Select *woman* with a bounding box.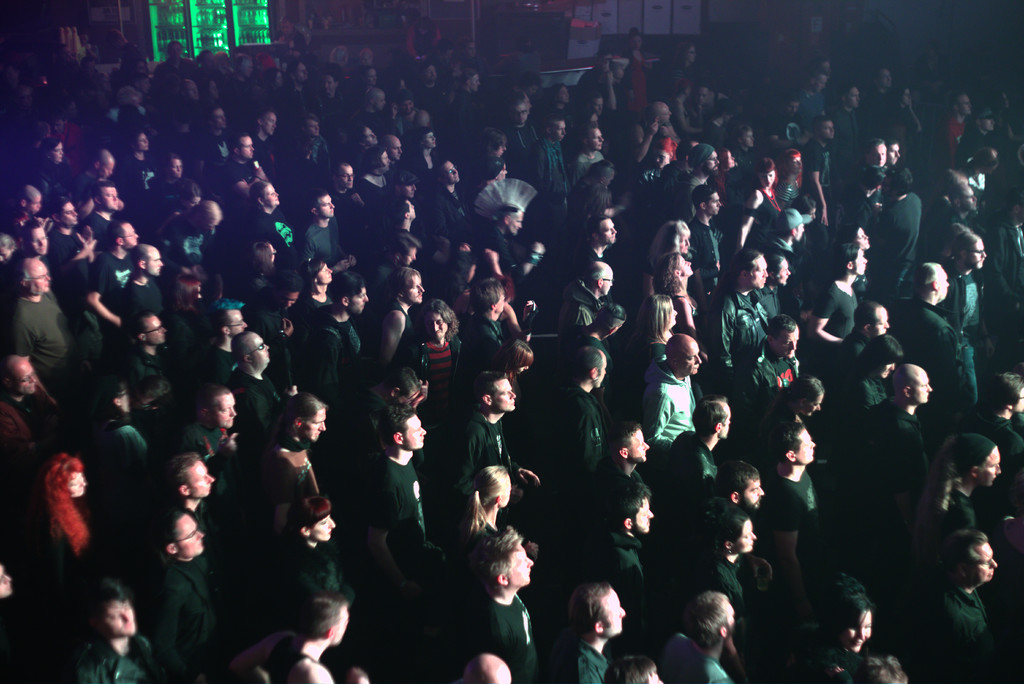
region(639, 220, 704, 281).
